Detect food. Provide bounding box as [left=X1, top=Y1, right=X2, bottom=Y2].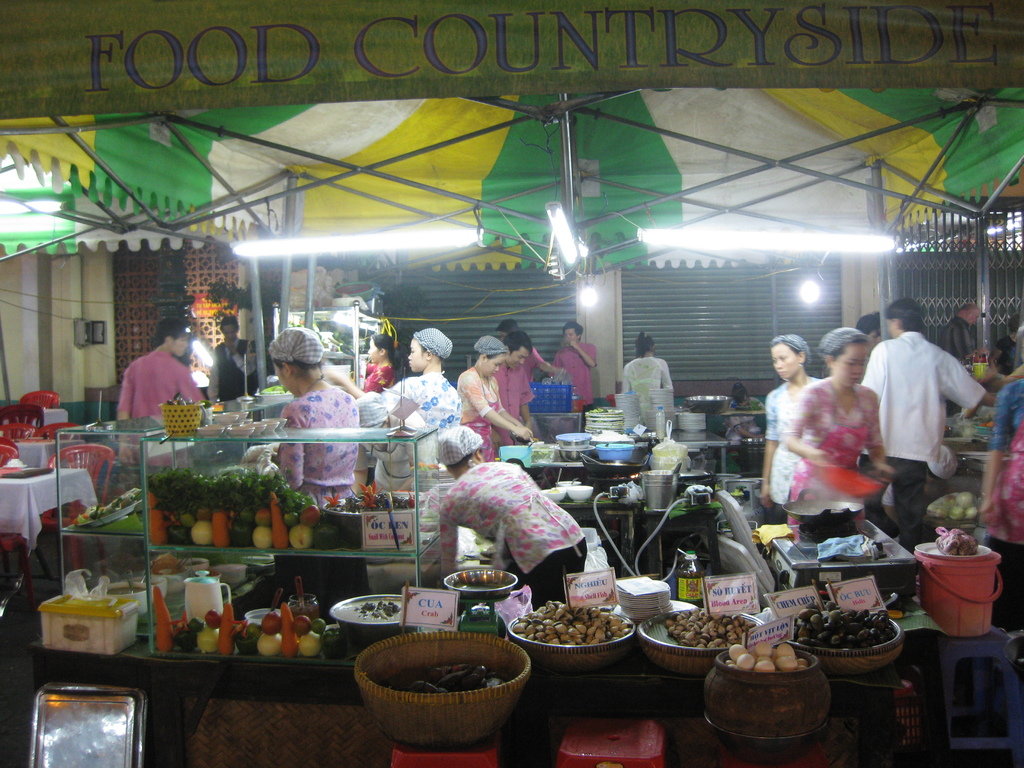
[left=198, top=397, right=213, bottom=410].
